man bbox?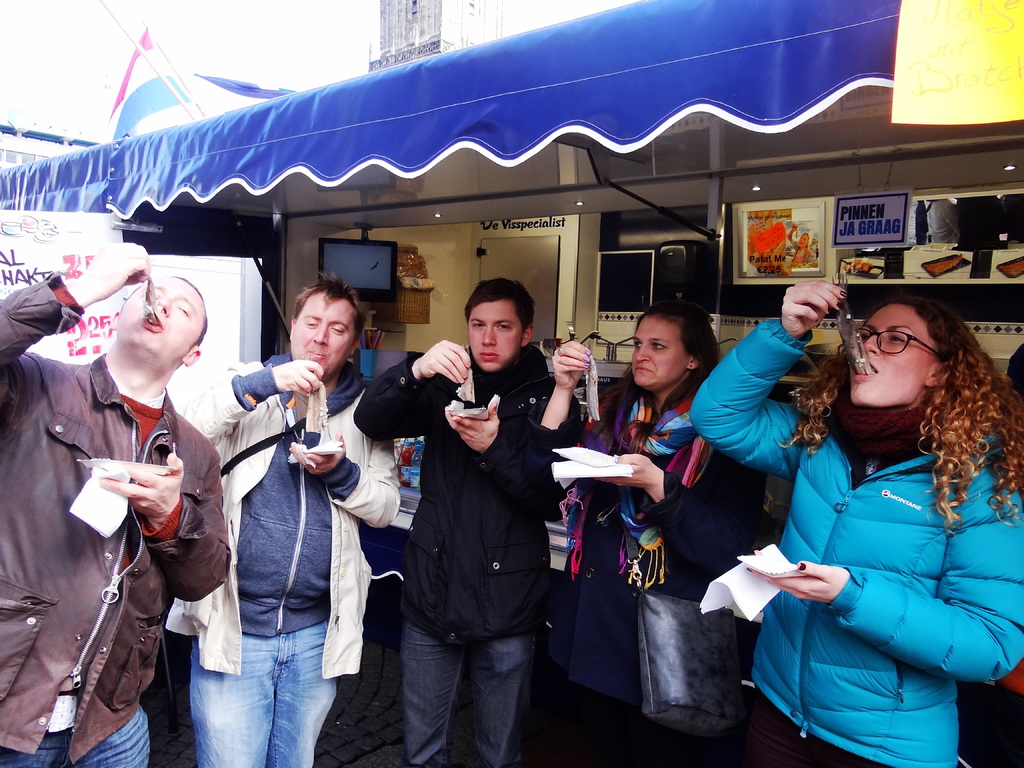
<bbox>164, 274, 399, 767</bbox>
